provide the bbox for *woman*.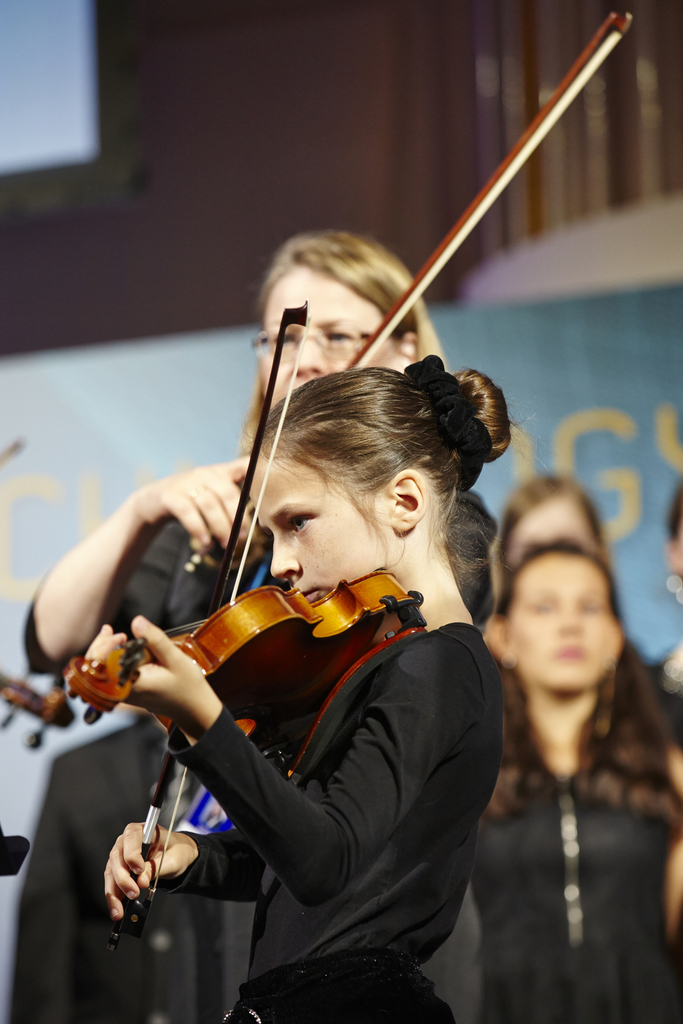
locate(488, 477, 682, 704).
